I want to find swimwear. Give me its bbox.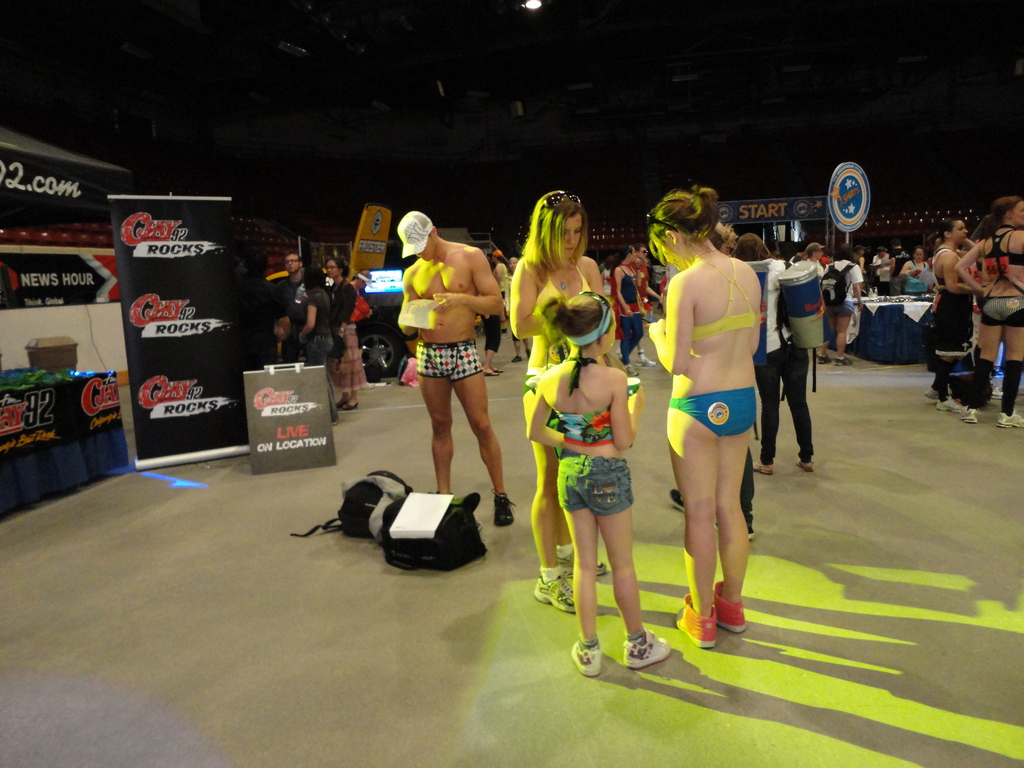
rect(548, 358, 614, 442).
